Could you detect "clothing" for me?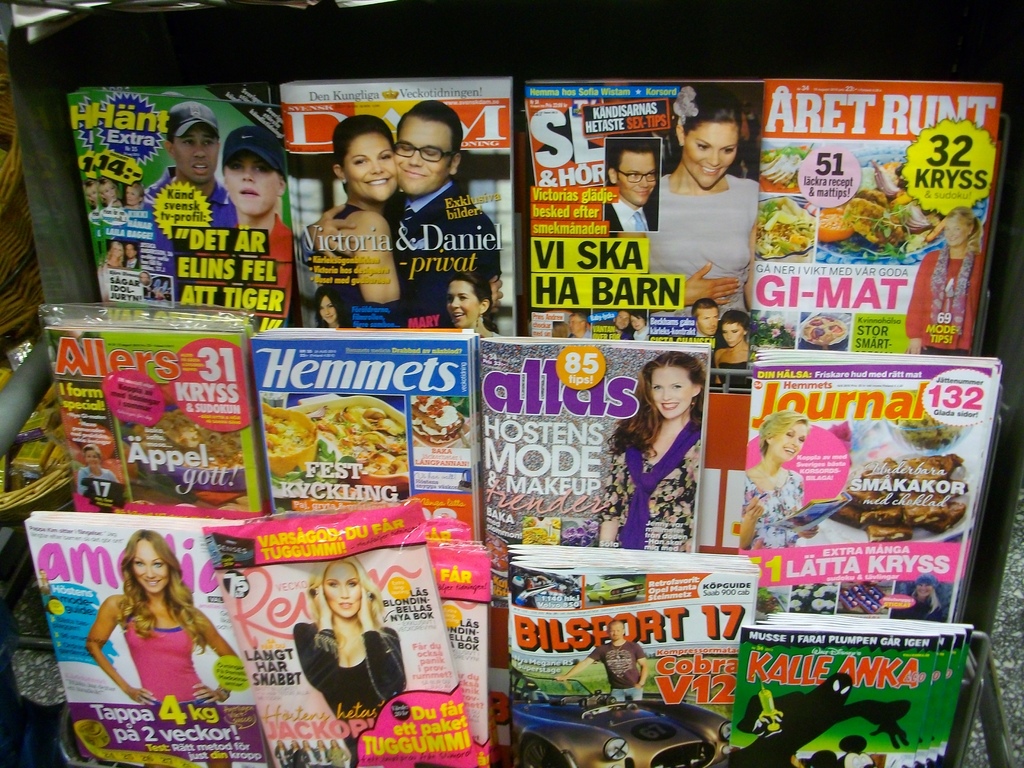
Detection result: {"x1": 319, "y1": 205, "x2": 401, "y2": 331}.
